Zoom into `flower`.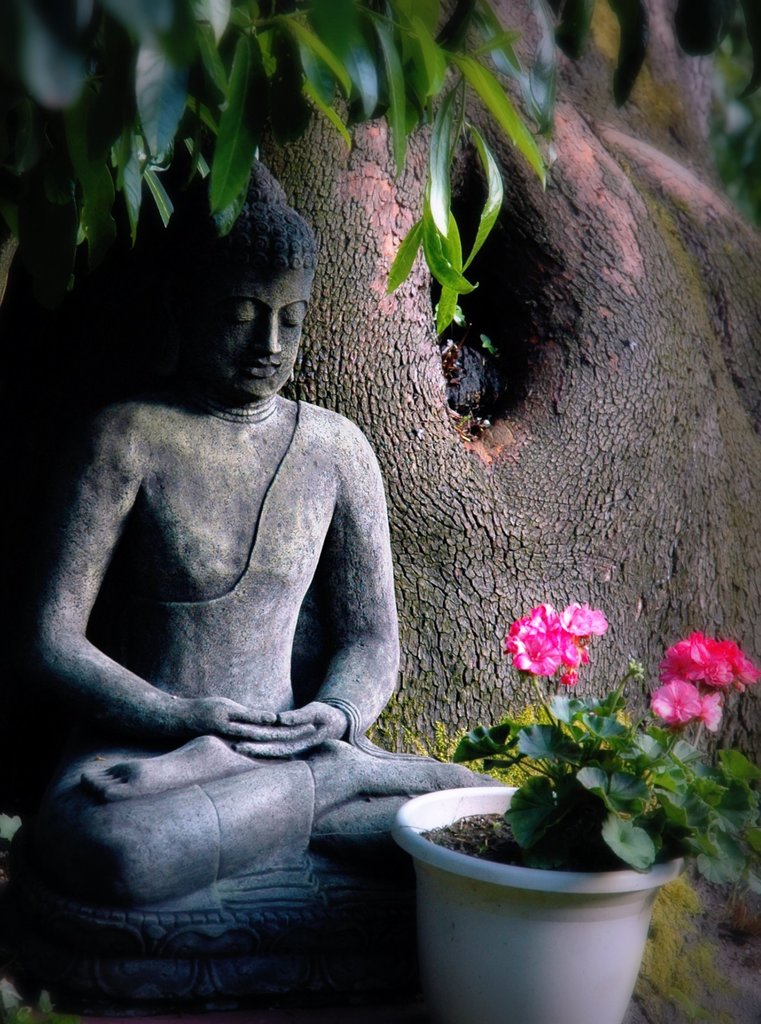
Zoom target: 700:690:730:730.
